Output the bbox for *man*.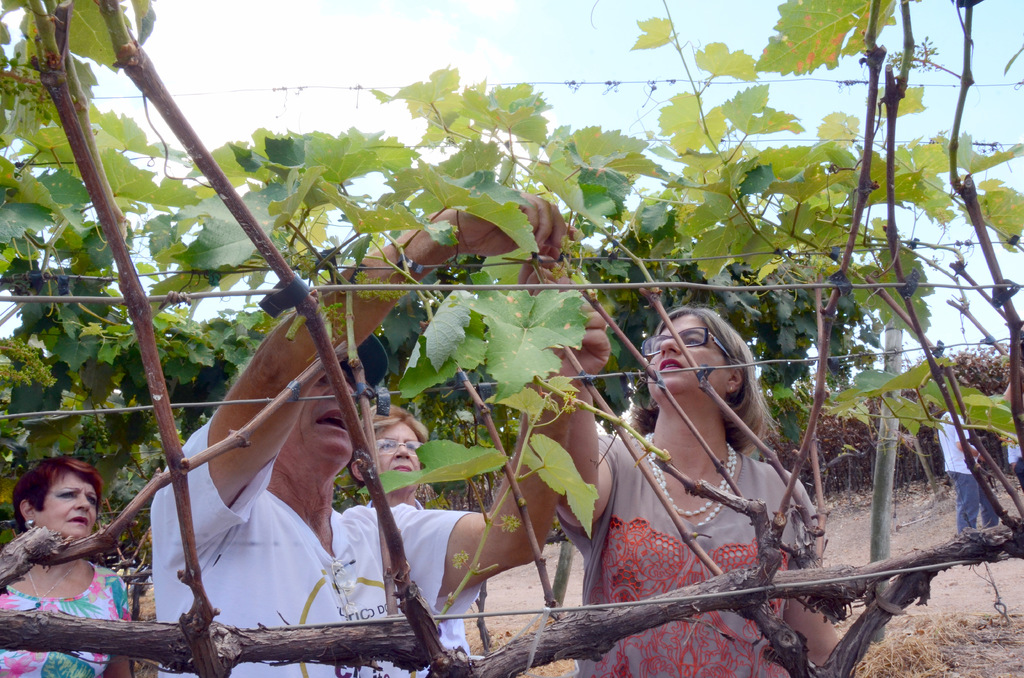
(left=939, top=412, right=1004, bottom=538).
